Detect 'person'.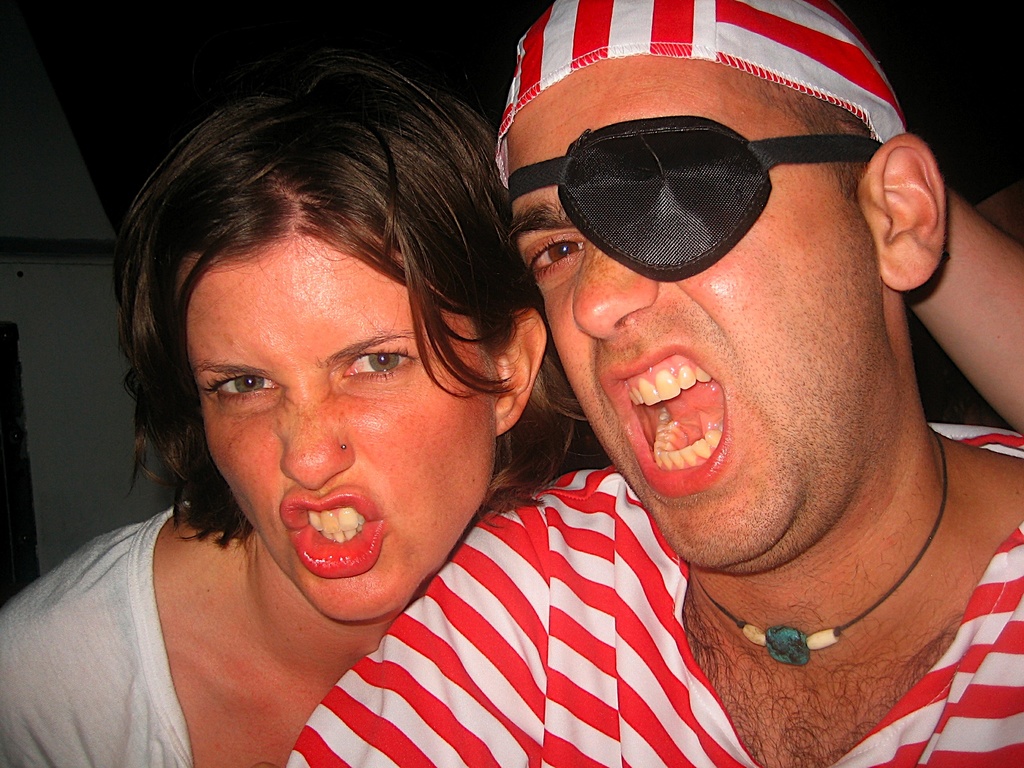
Detected at [x1=0, y1=39, x2=614, y2=767].
